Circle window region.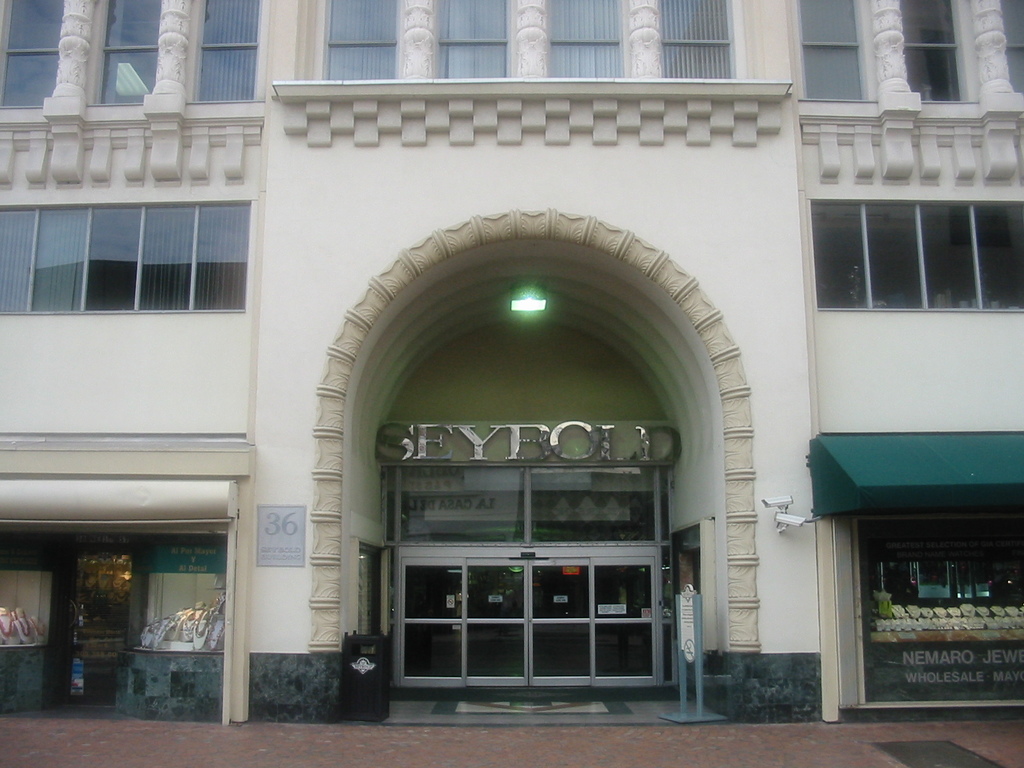
Region: region(436, 1, 514, 87).
